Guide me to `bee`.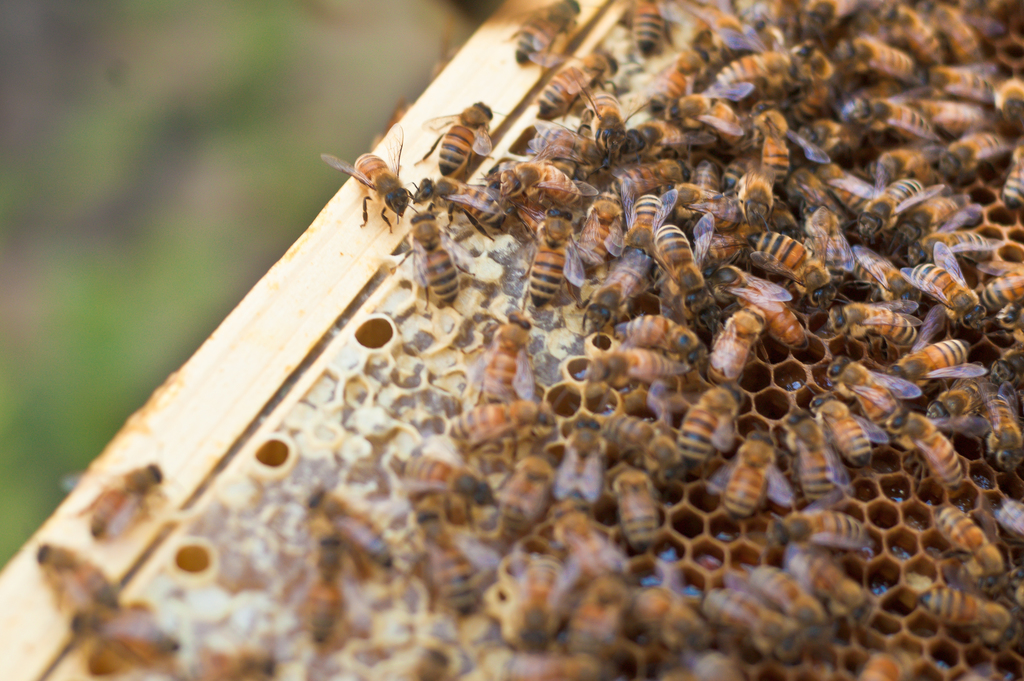
Guidance: <region>613, 340, 712, 395</region>.
